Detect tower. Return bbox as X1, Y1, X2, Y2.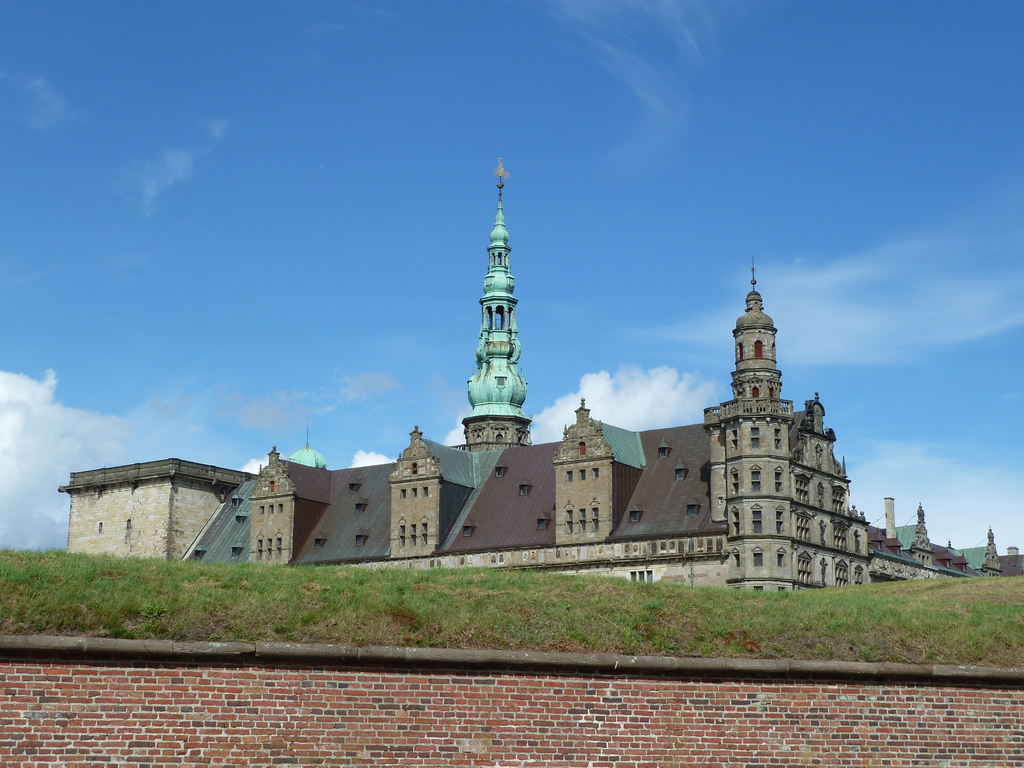
464, 177, 529, 451.
